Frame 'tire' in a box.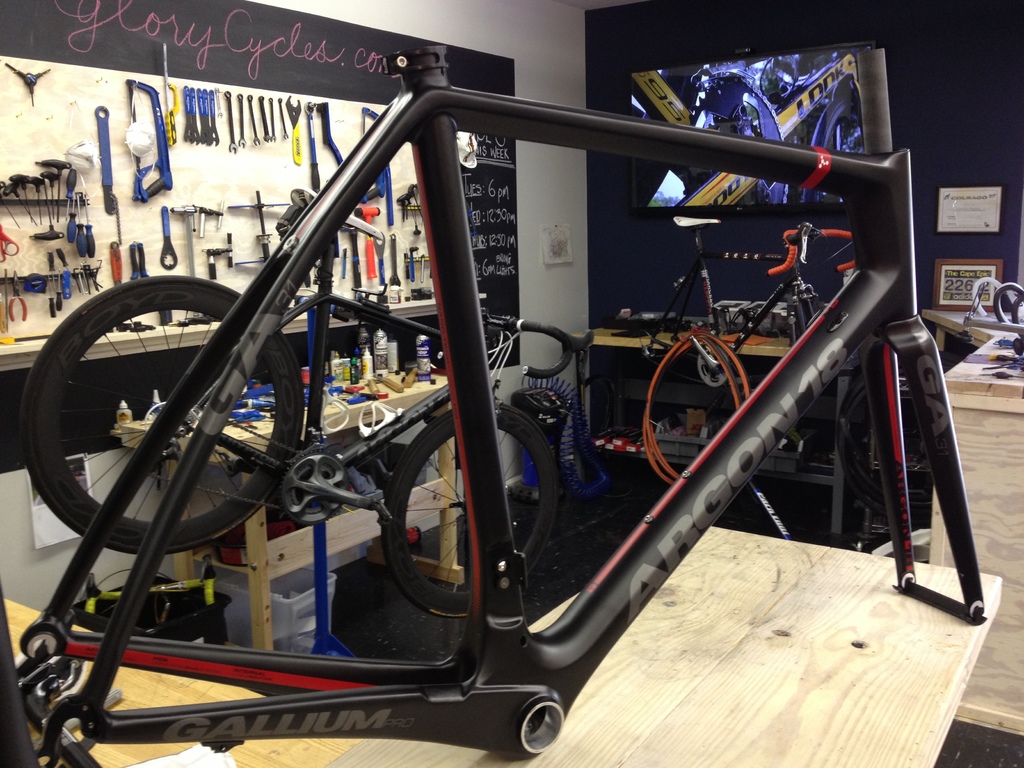
pyautogui.locateOnScreen(838, 363, 965, 523).
